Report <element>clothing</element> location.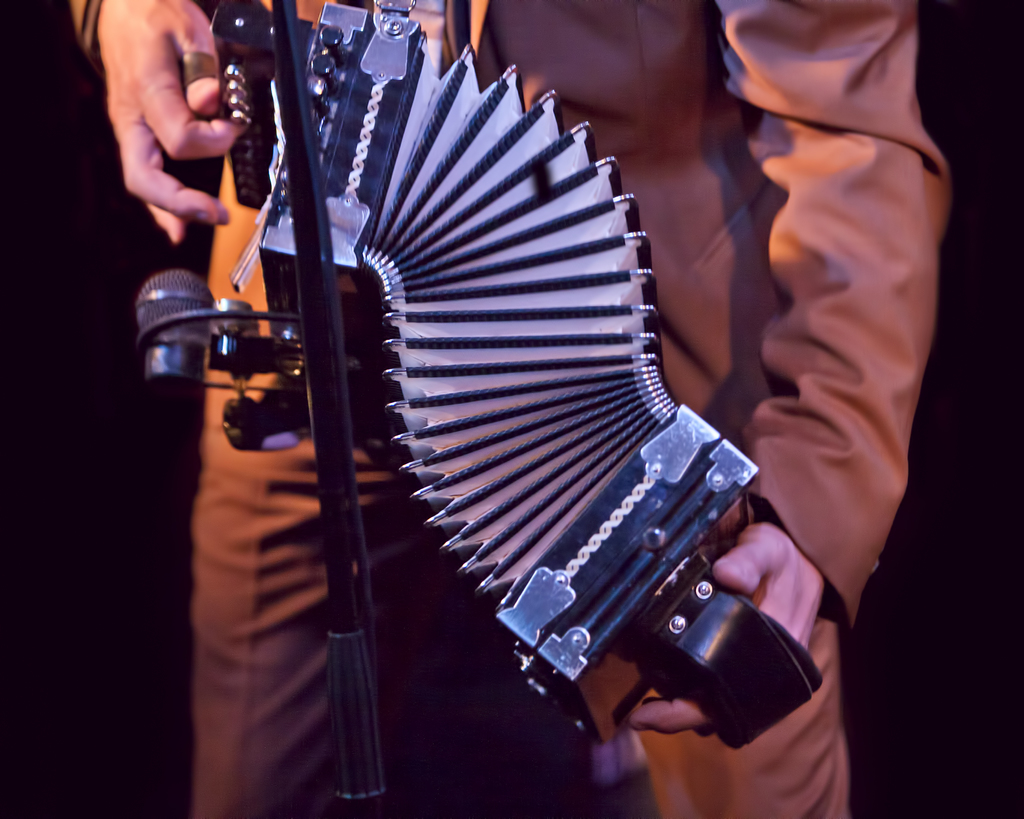
Report: select_region(76, 0, 949, 622).
